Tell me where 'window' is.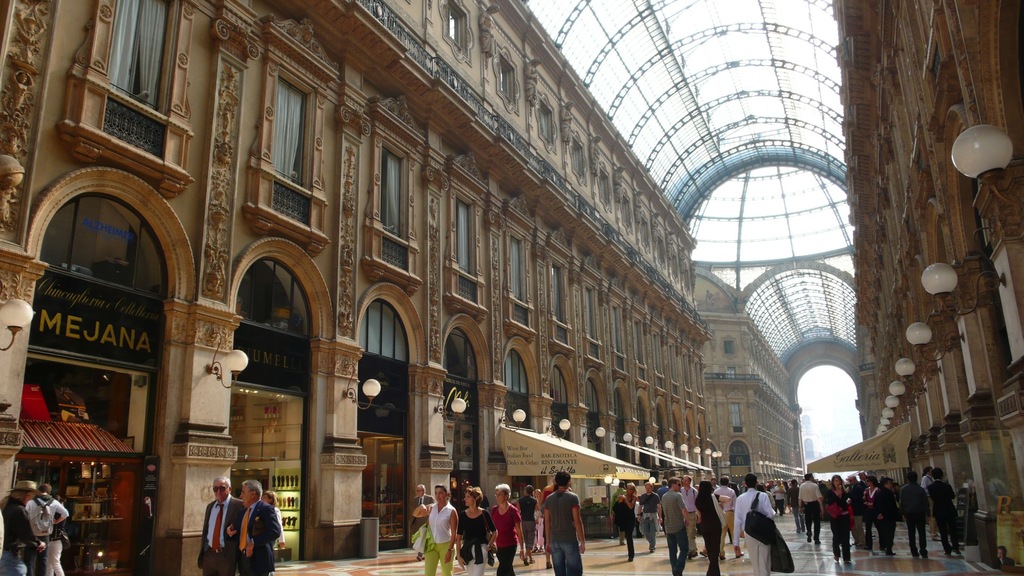
'window' is at pyautogui.locateOnScreen(372, 144, 410, 272).
